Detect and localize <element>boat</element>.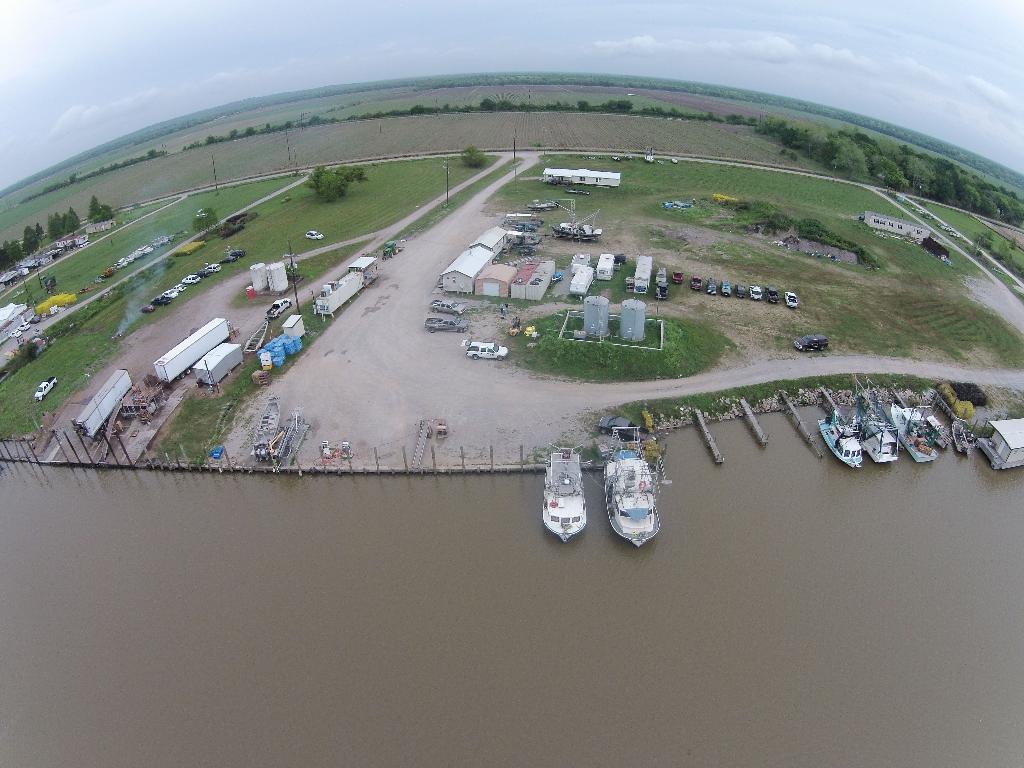
Localized at 526/203/561/211.
